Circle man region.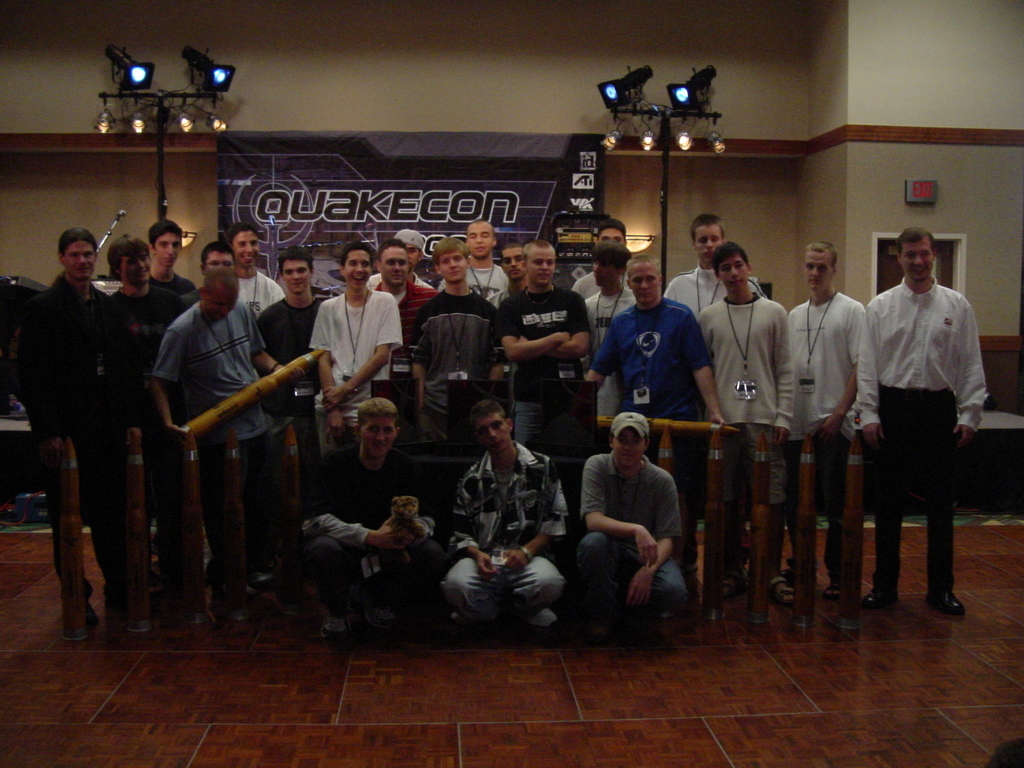
Region: BBox(849, 221, 993, 652).
